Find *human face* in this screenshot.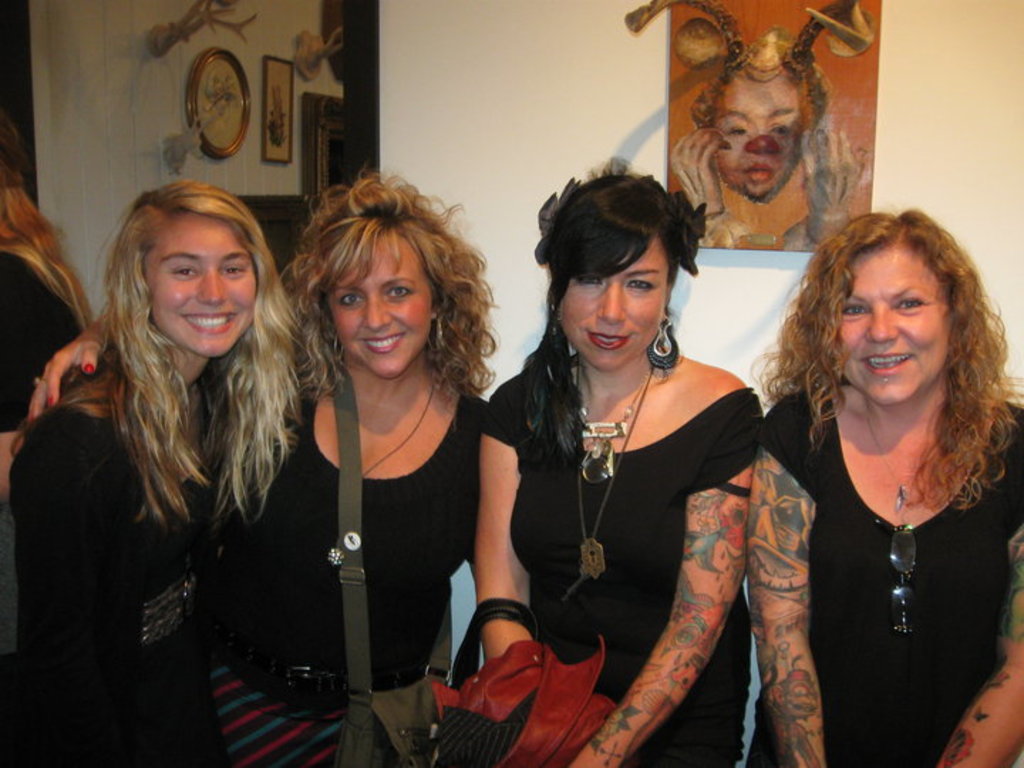
The bounding box for *human face* is 144 216 256 354.
